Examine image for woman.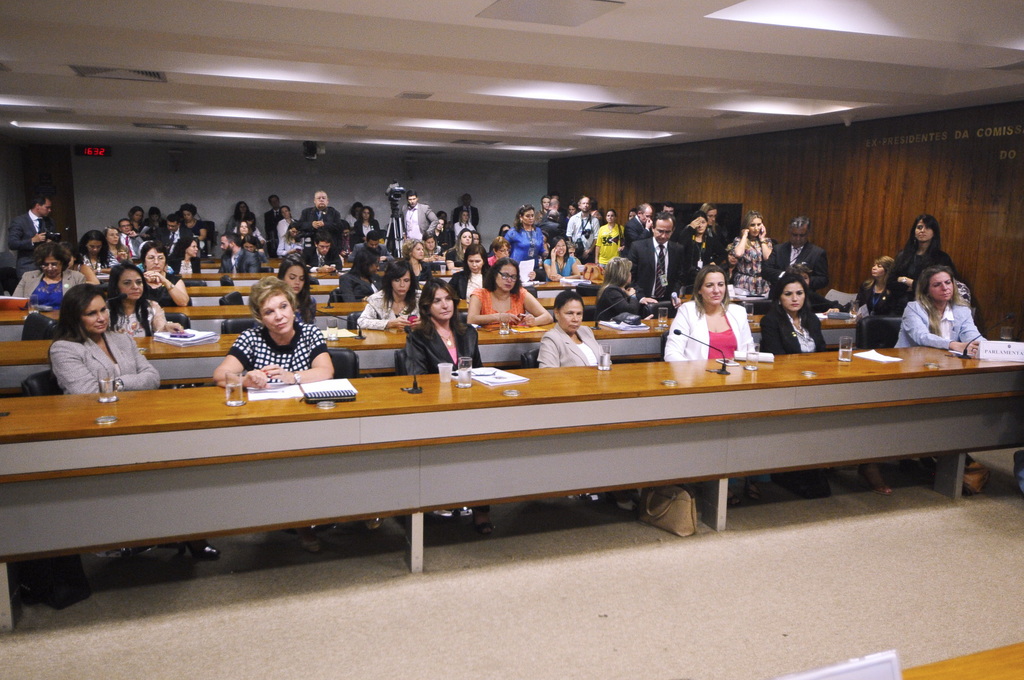
Examination result: x1=419 y1=232 x2=445 y2=259.
